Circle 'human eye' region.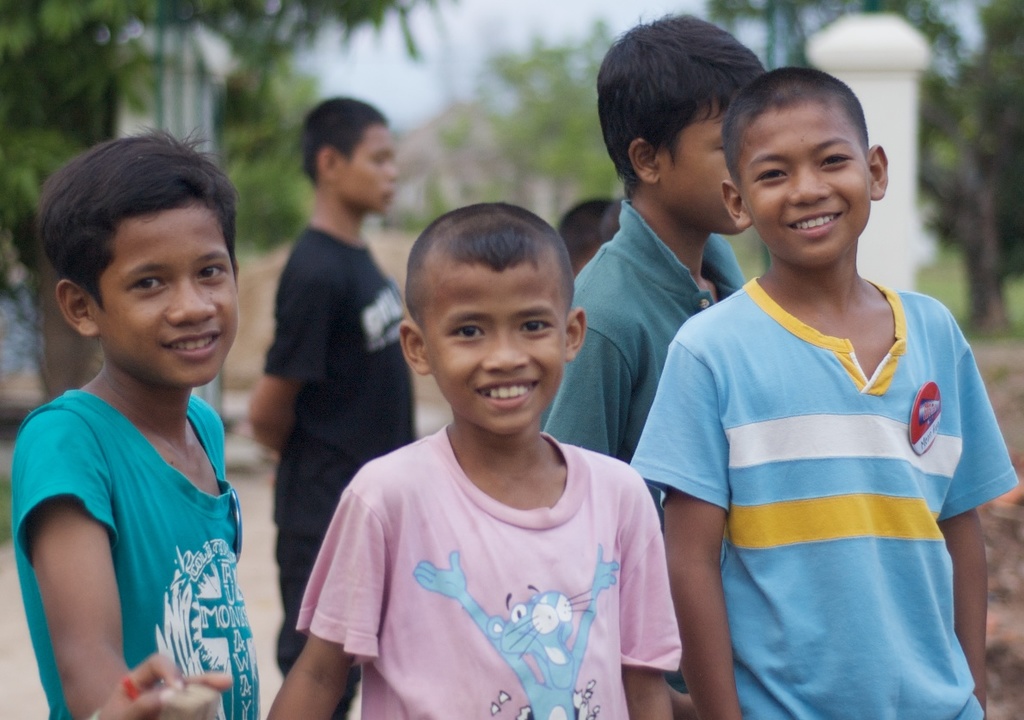
Region: bbox=(816, 153, 856, 167).
